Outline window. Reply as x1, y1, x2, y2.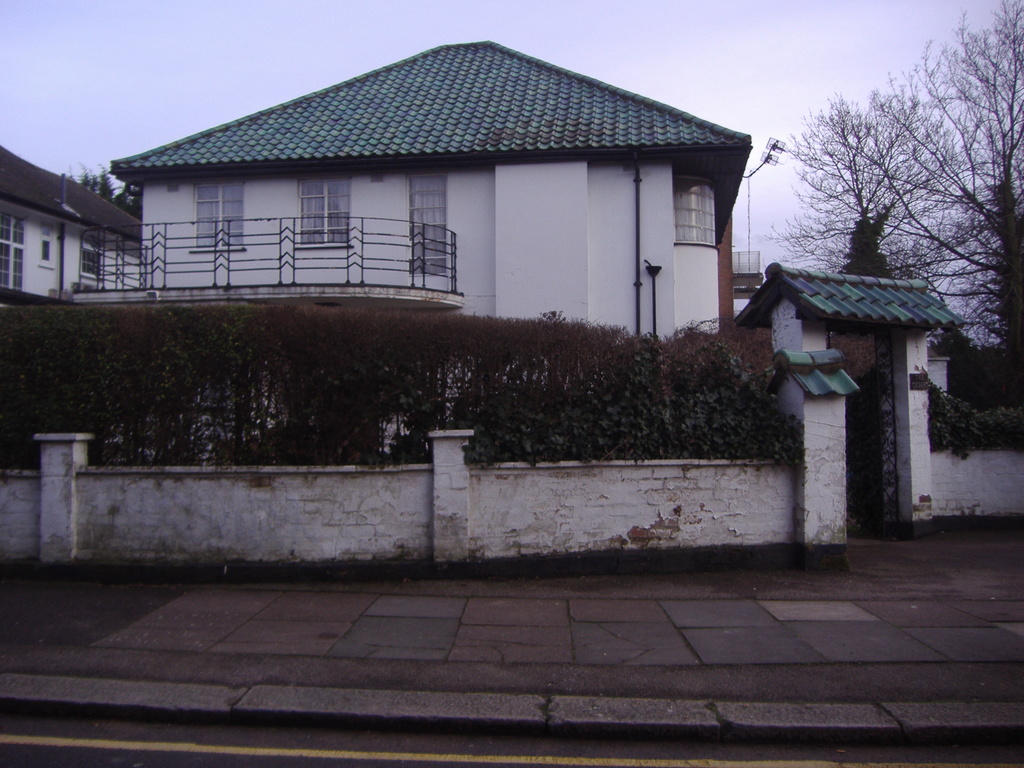
0, 209, 33, 291.
